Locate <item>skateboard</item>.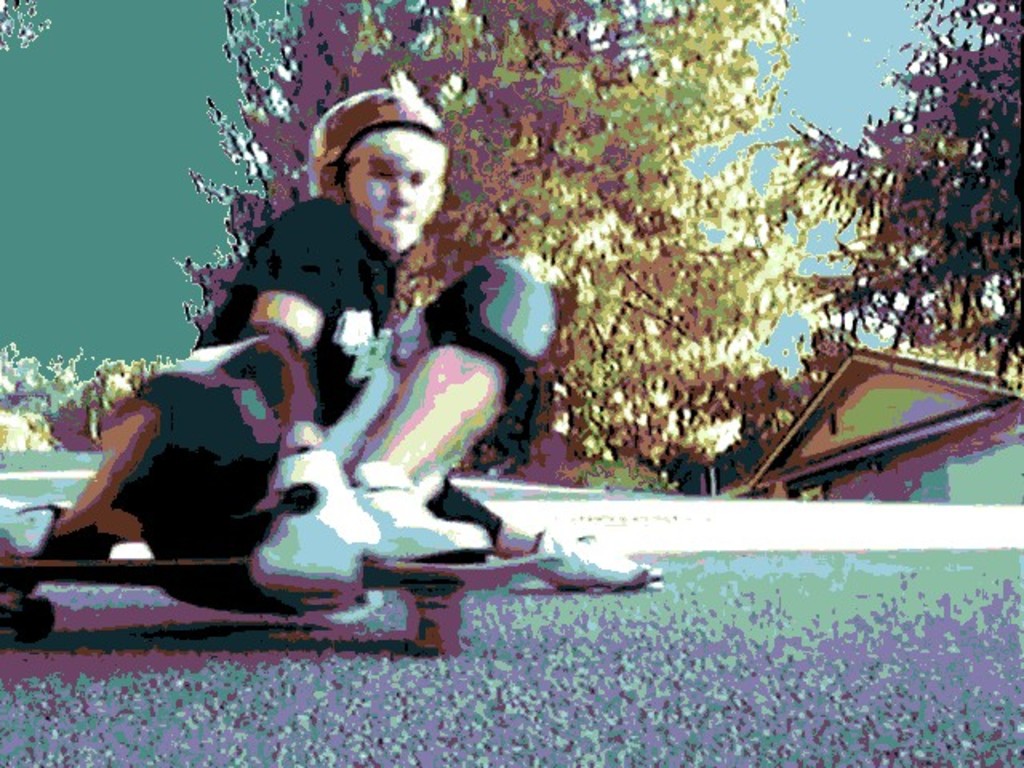
Bounding box: l=0, t=528, r=574, b=654.
